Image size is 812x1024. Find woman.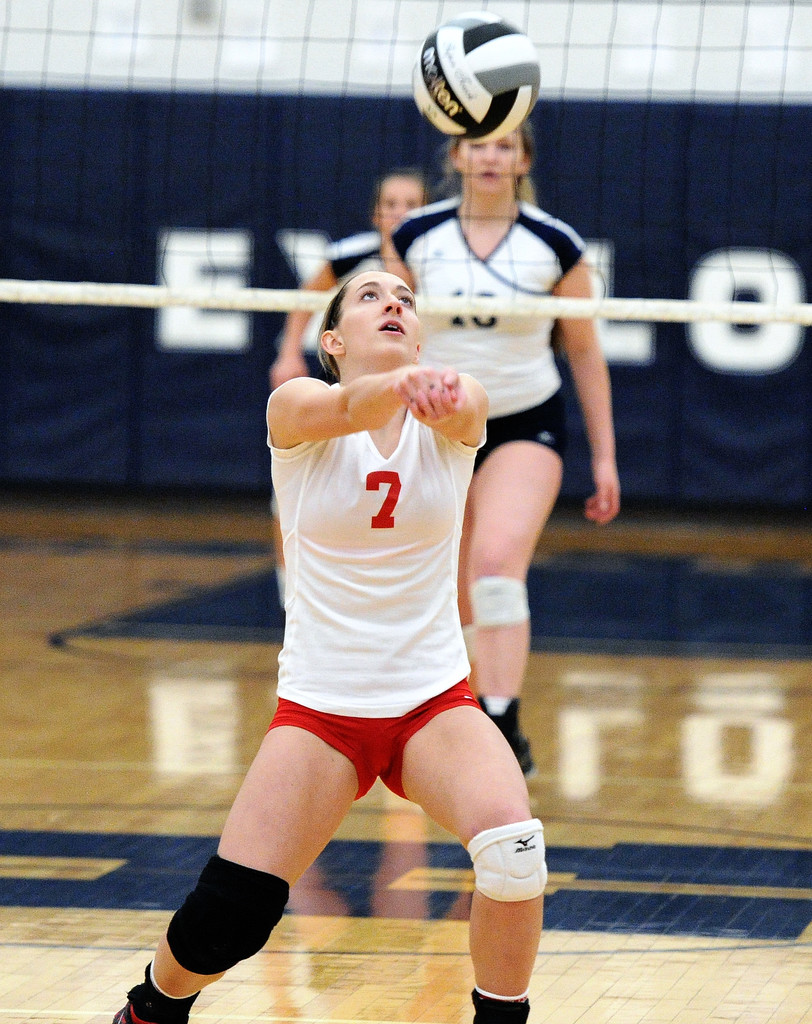
<region>179, 196, 557, 1002</region>.
